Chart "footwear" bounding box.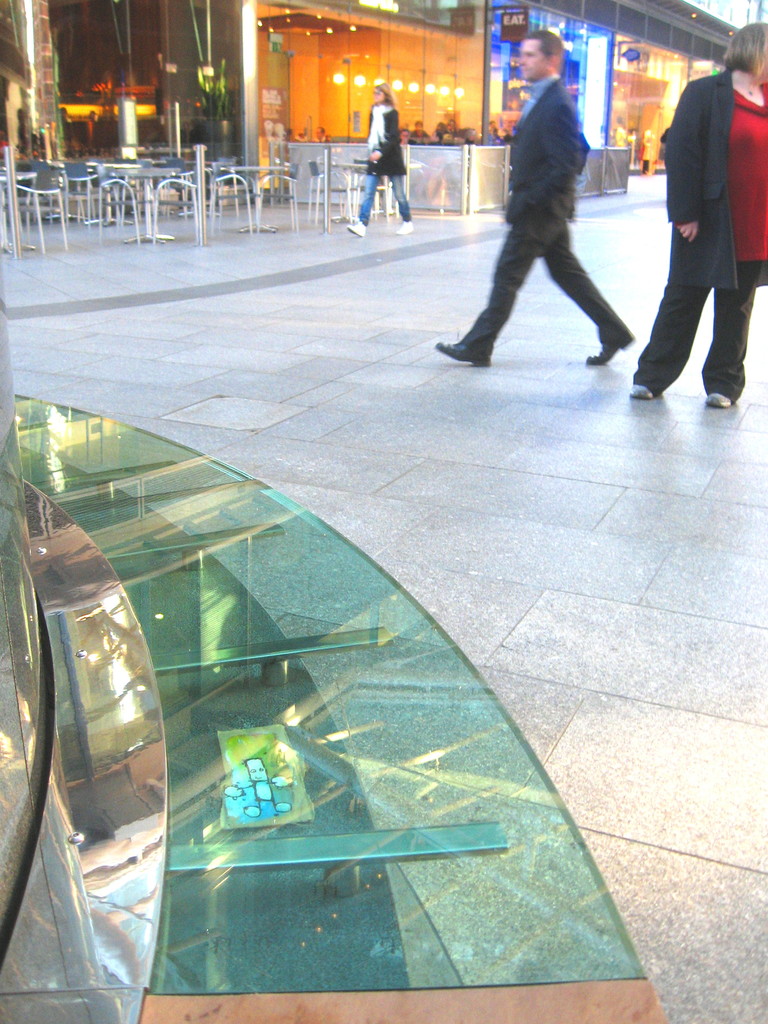
Charted: bbox(343, 221, 362, 235).
